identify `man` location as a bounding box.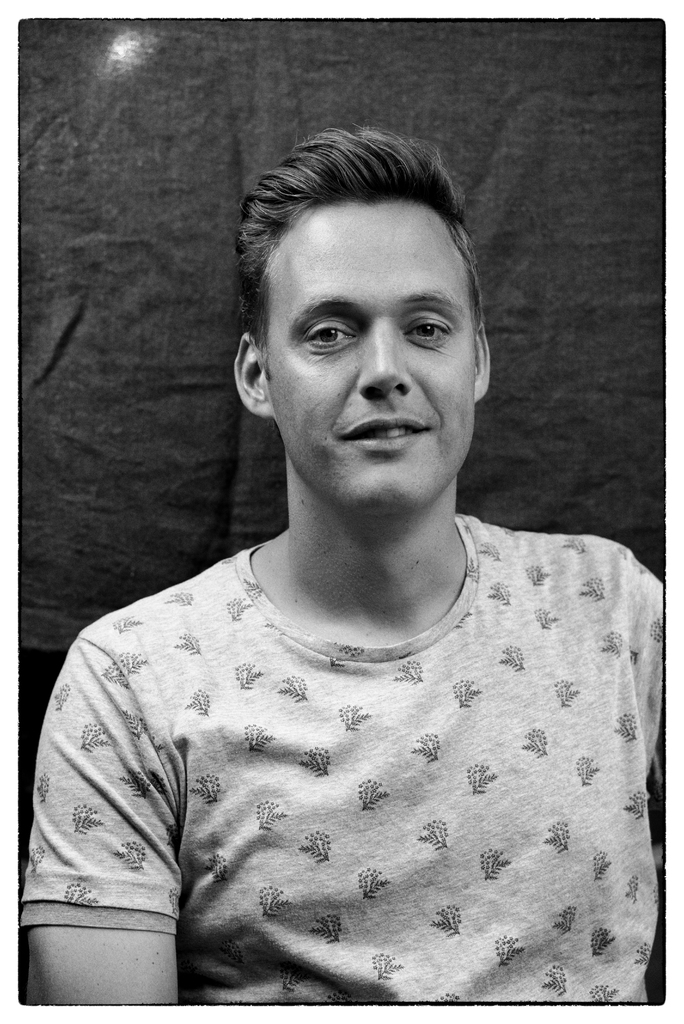
[x1=14, y1=133, x2=683, y2=984].
